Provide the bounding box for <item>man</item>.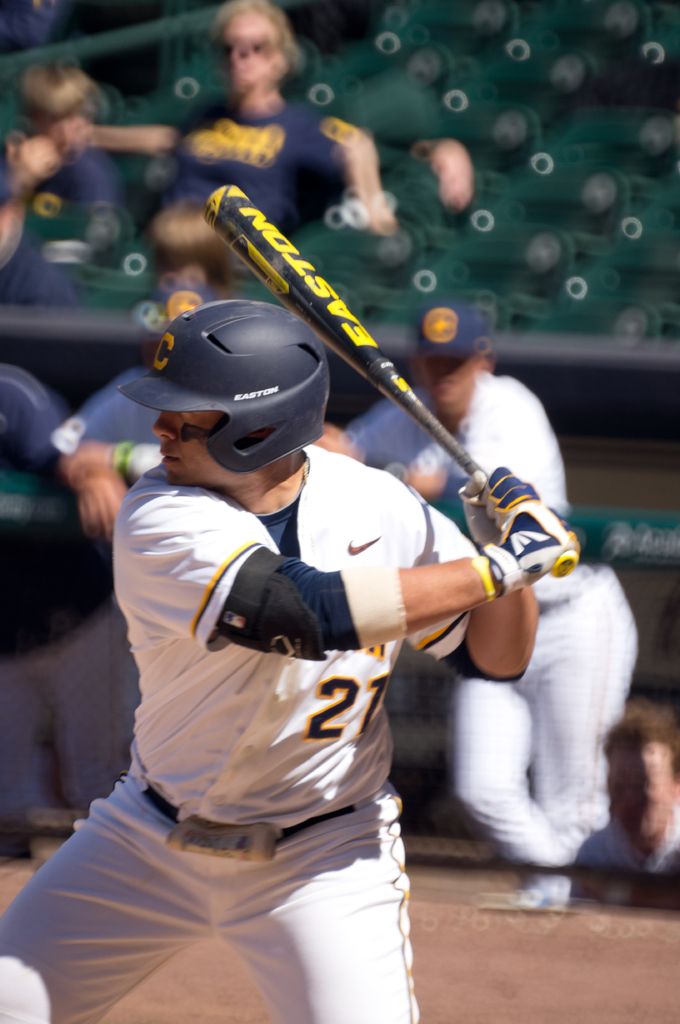
27, 201, 544, 977.
